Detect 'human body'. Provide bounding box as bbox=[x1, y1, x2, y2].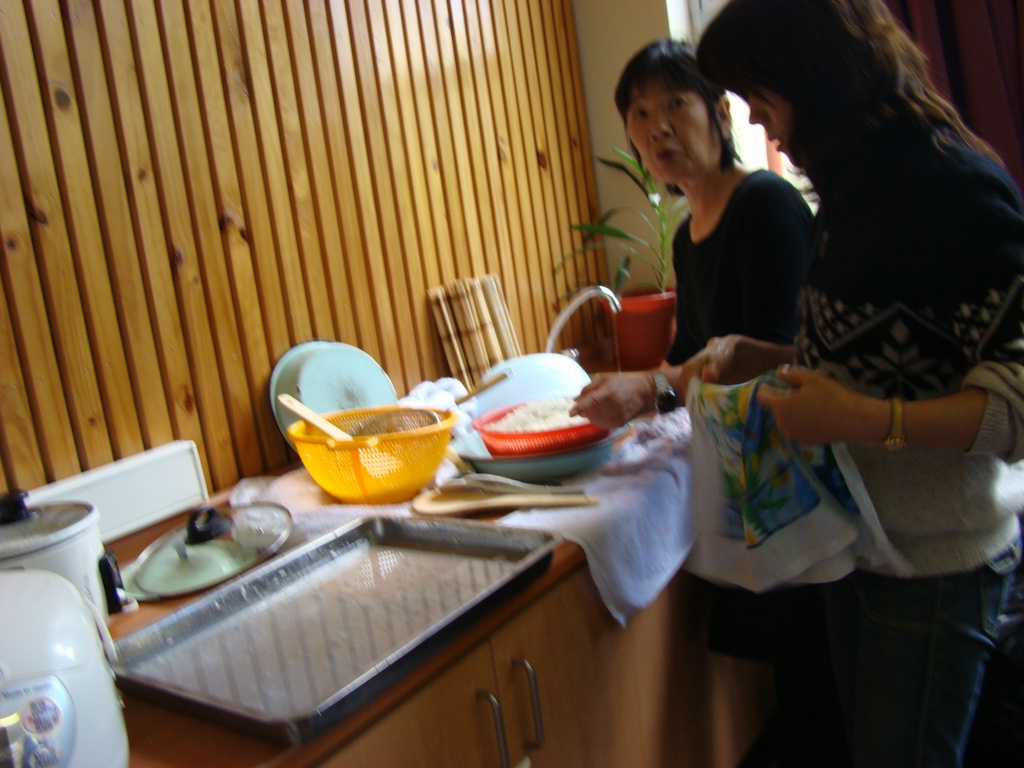
bbox=[610, 36, 804, 372].
